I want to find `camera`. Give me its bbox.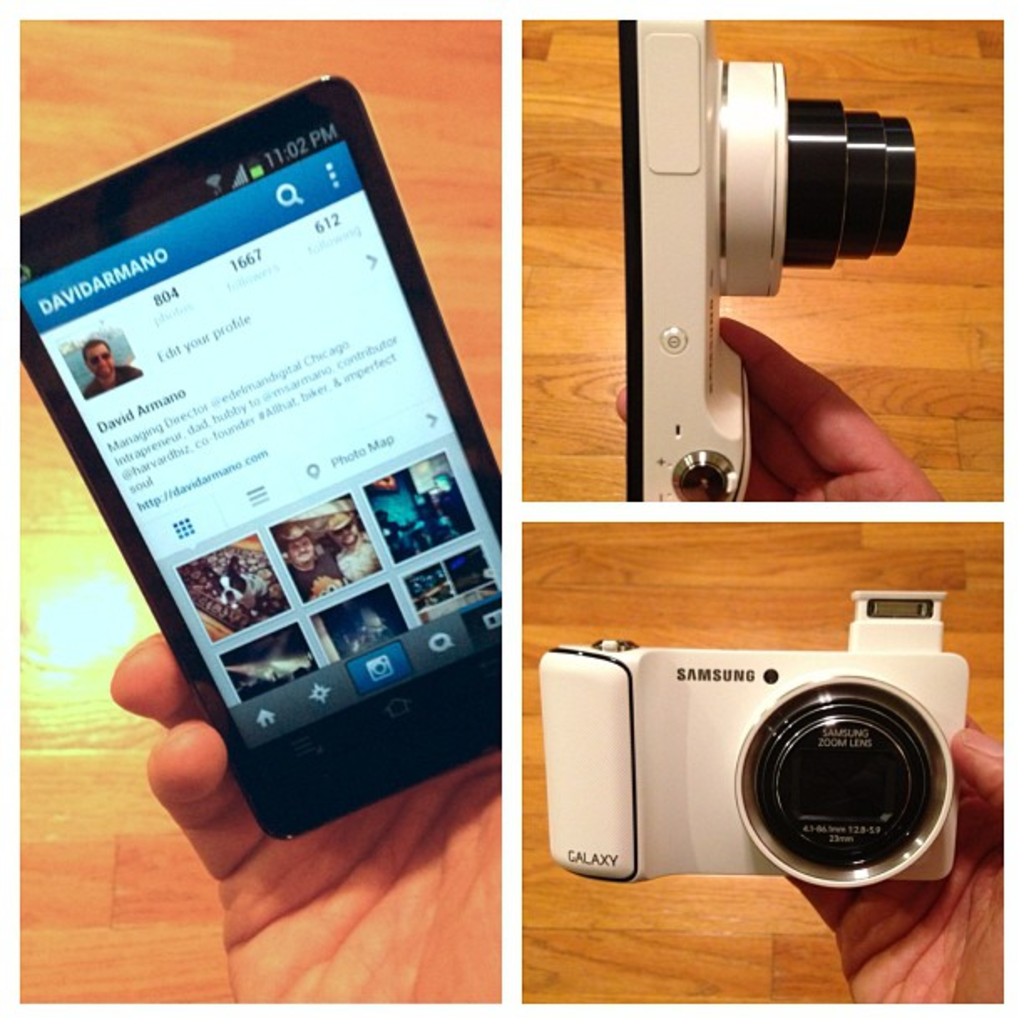
BBox(5, 75, 512, 848).
